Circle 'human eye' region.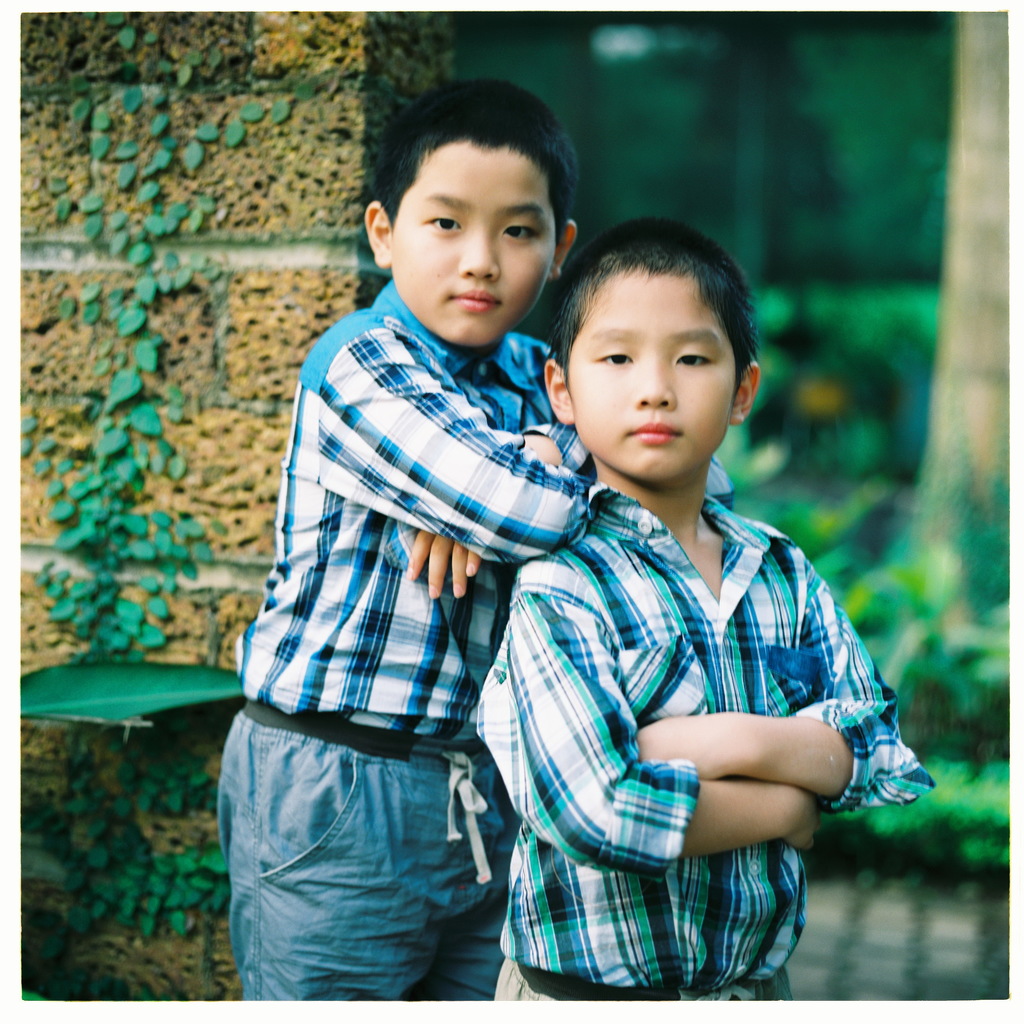
Region: (x1=421, y1=207, x2=461, y2=235).
